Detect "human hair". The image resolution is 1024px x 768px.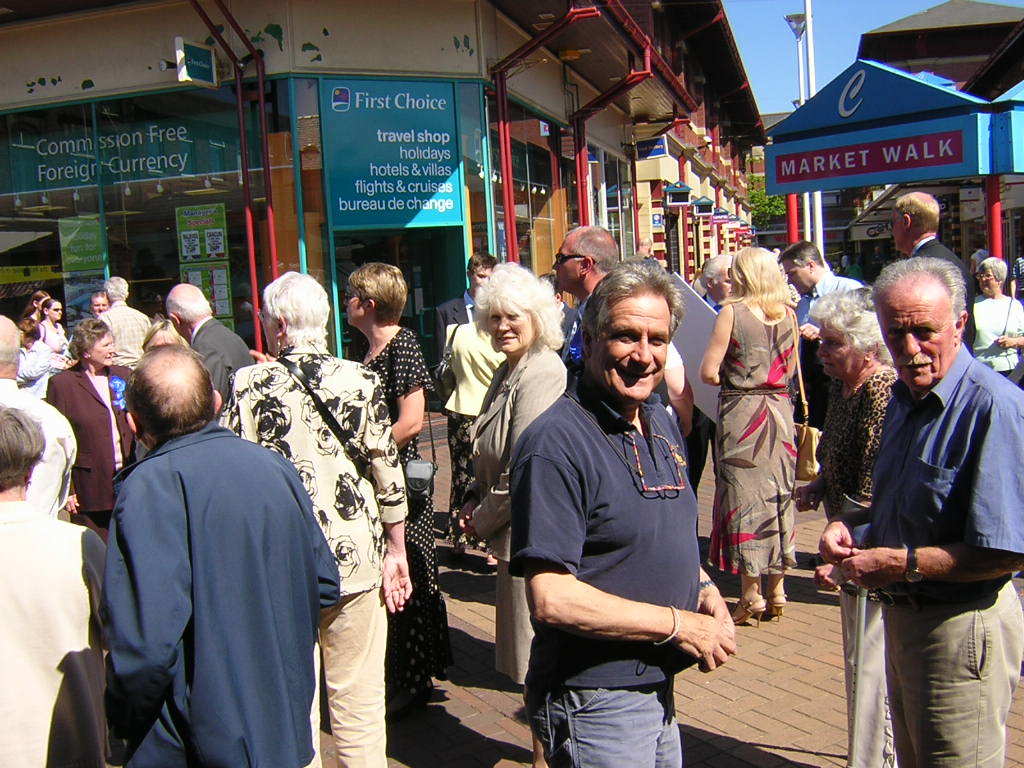
pyautogui.locateOnScreen(696, 252, 726, 291).
